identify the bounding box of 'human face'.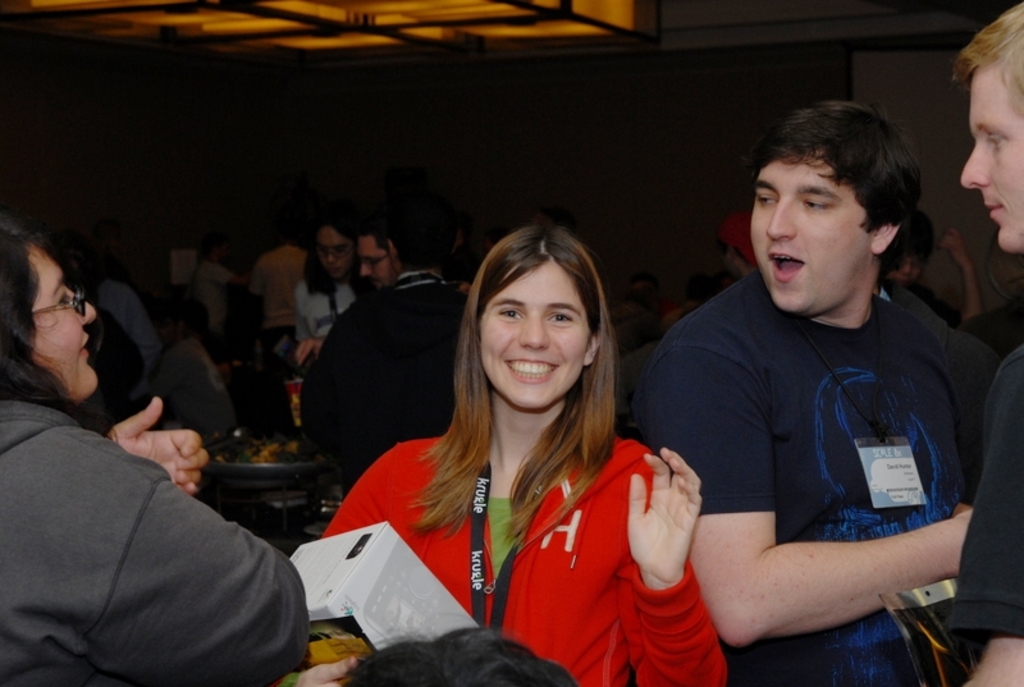
(left=358, top=234, right=389, bottom=287).
